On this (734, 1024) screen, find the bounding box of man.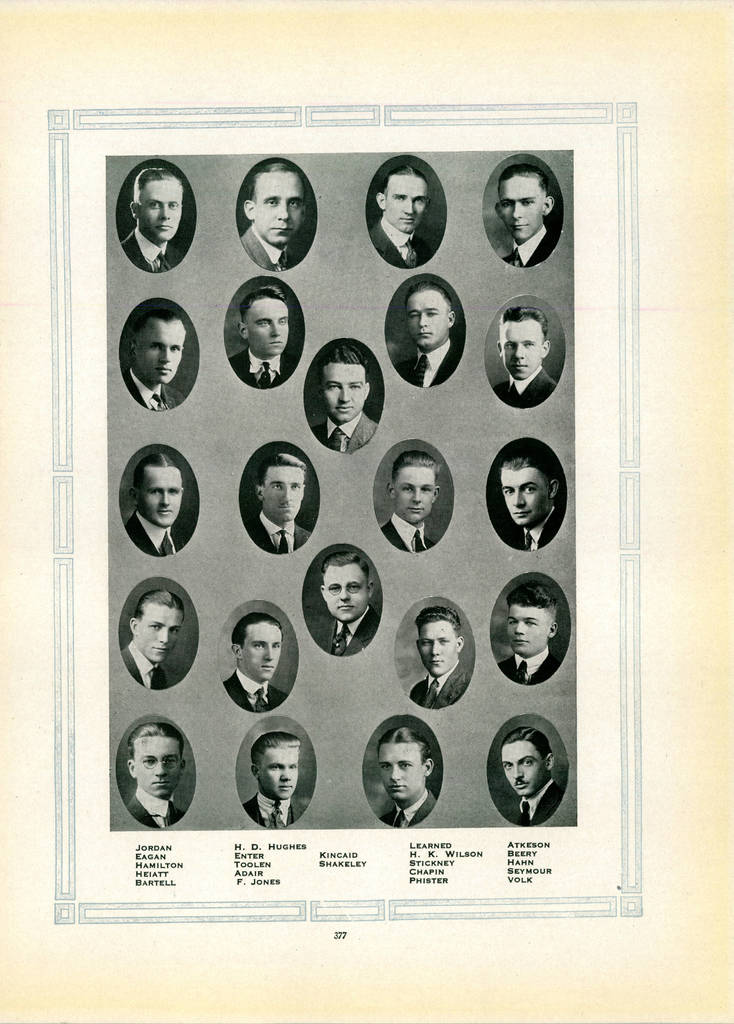
Bounding box: l=379, t=447, r=442, b=552.
